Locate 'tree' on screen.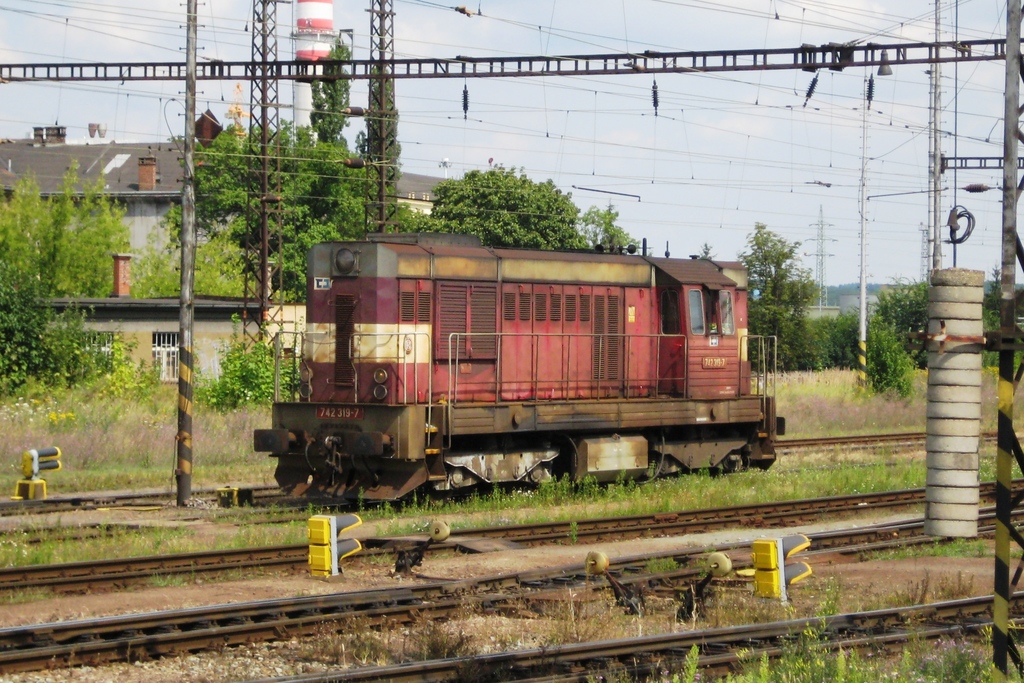
On screen at 309, 35, 361, 154.
